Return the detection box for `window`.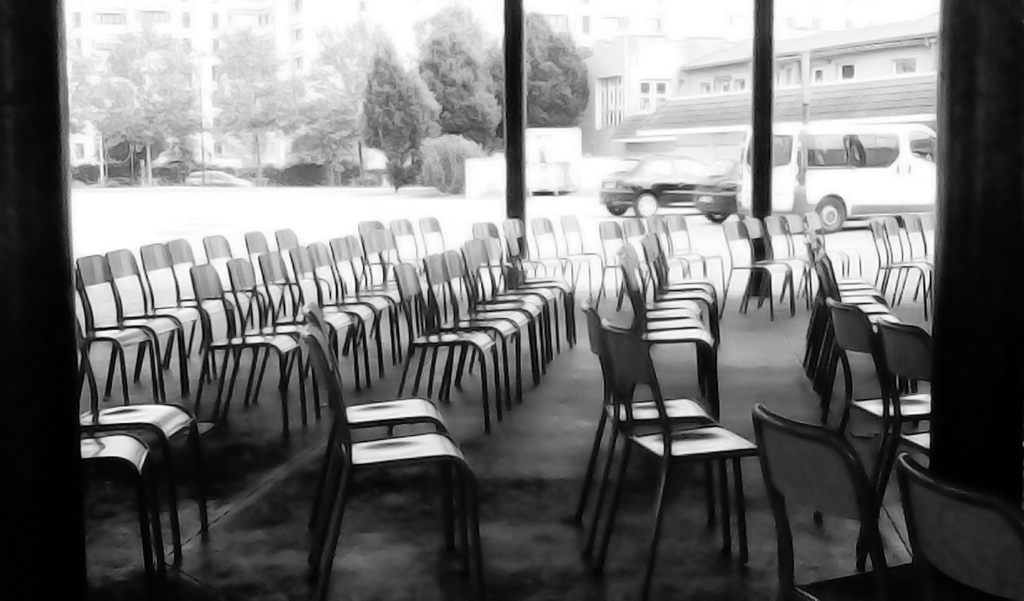
(left=184, top=9, right=189, bottom=28).
